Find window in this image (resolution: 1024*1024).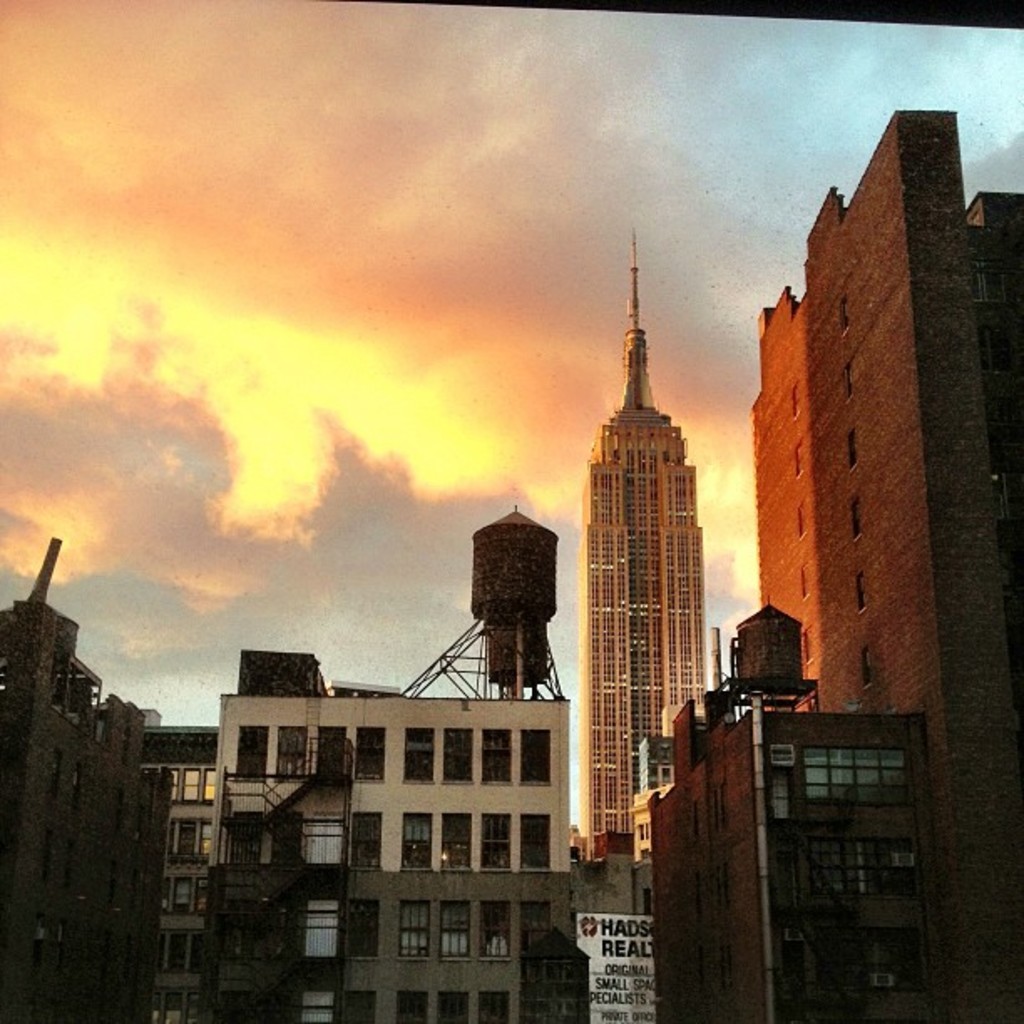
left=855, top=574, right=865, bottom=614.
